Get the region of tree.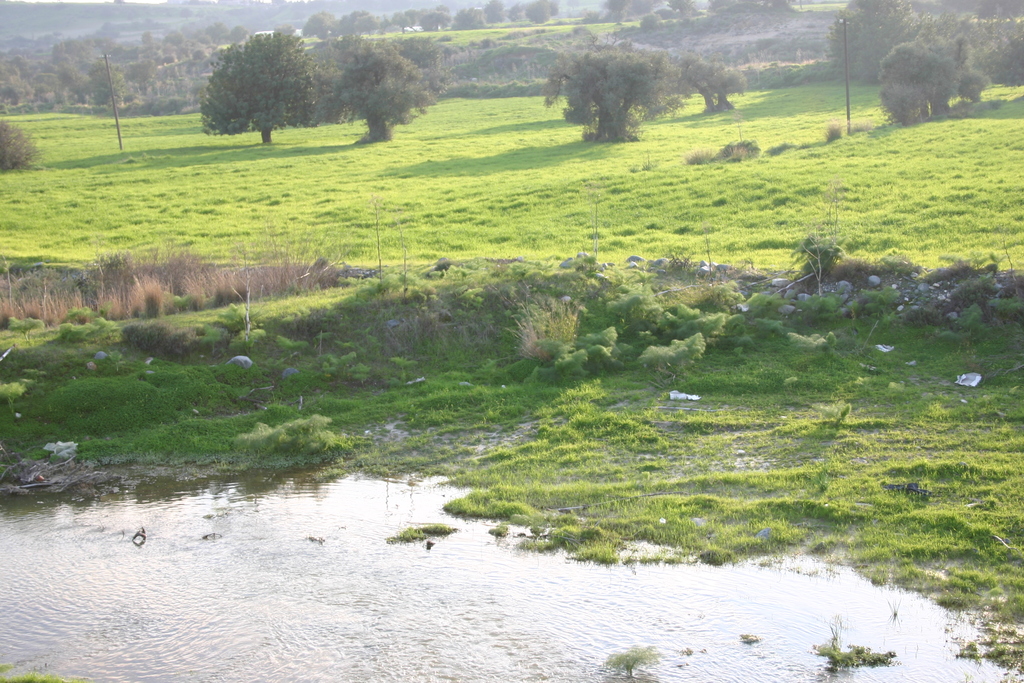
box=[451, 5, 483, 30].
